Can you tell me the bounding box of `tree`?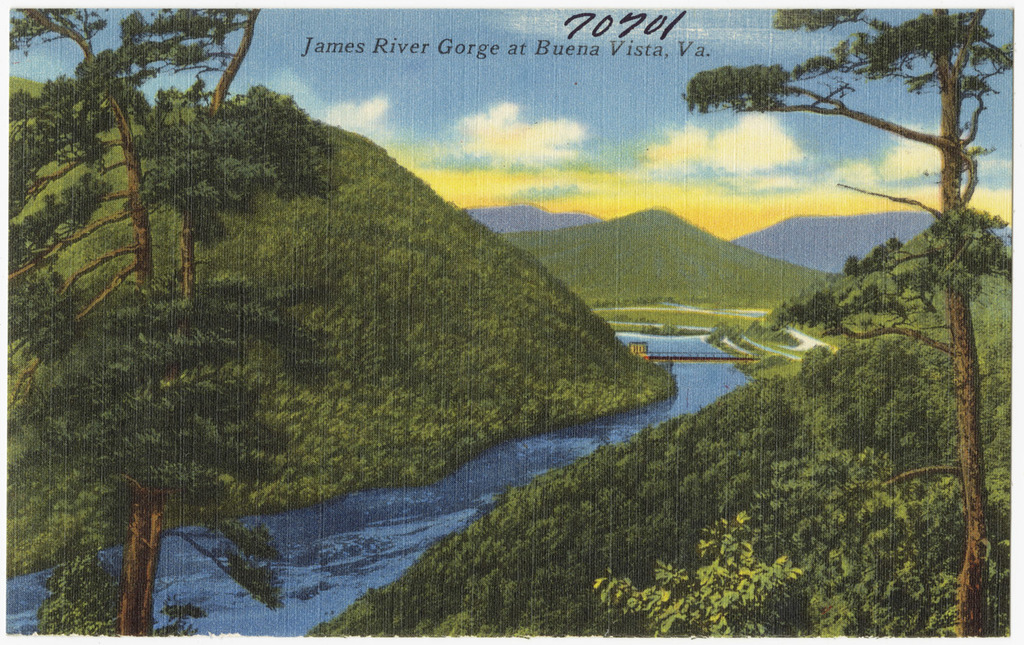
detection(677, 2, 1019, 644).
